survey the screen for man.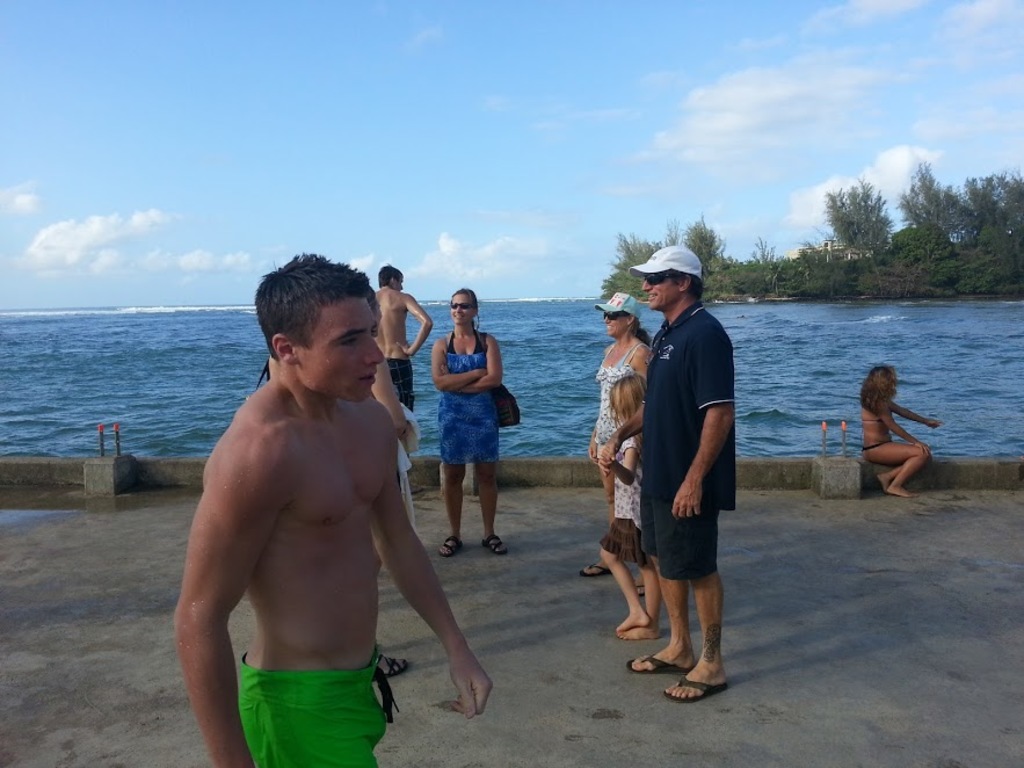
Survey found: bbox=(373, 261, 436, 418).
